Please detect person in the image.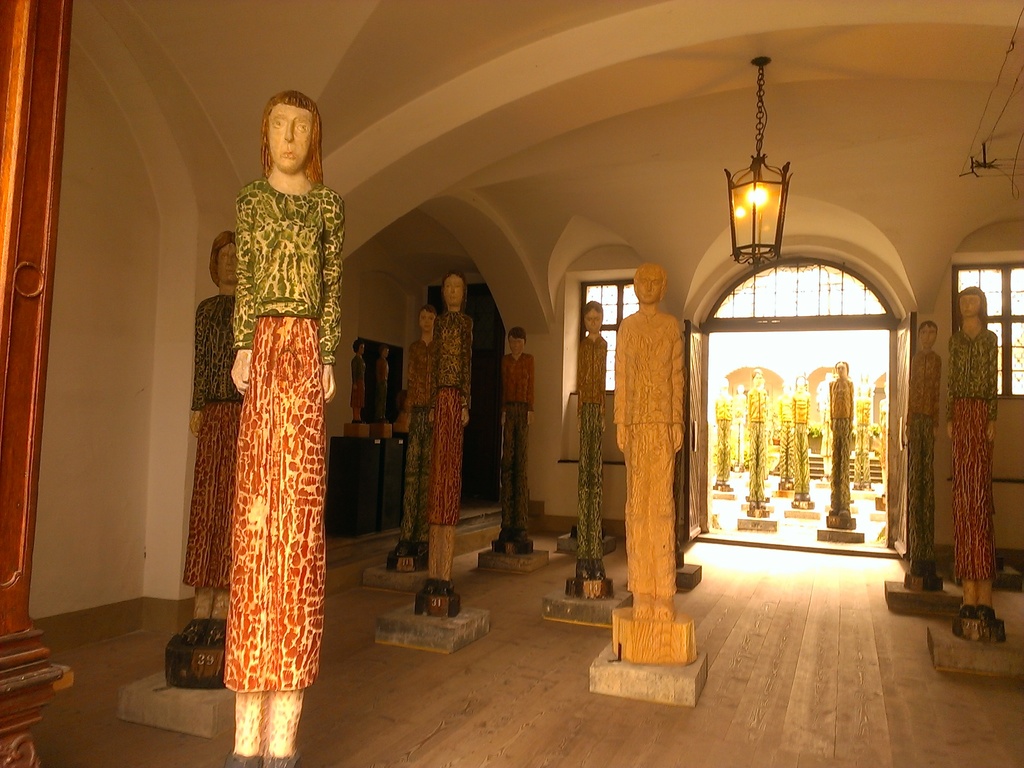
573 298 609 575.
